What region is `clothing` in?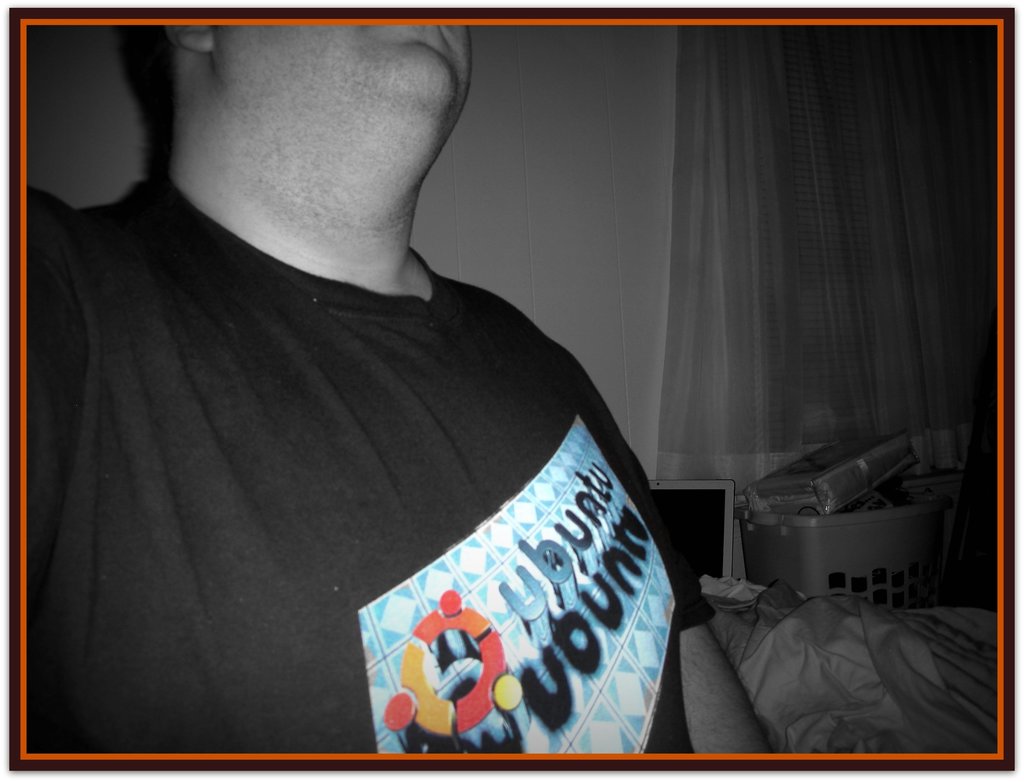
locate(19, 156, 728, 765).
